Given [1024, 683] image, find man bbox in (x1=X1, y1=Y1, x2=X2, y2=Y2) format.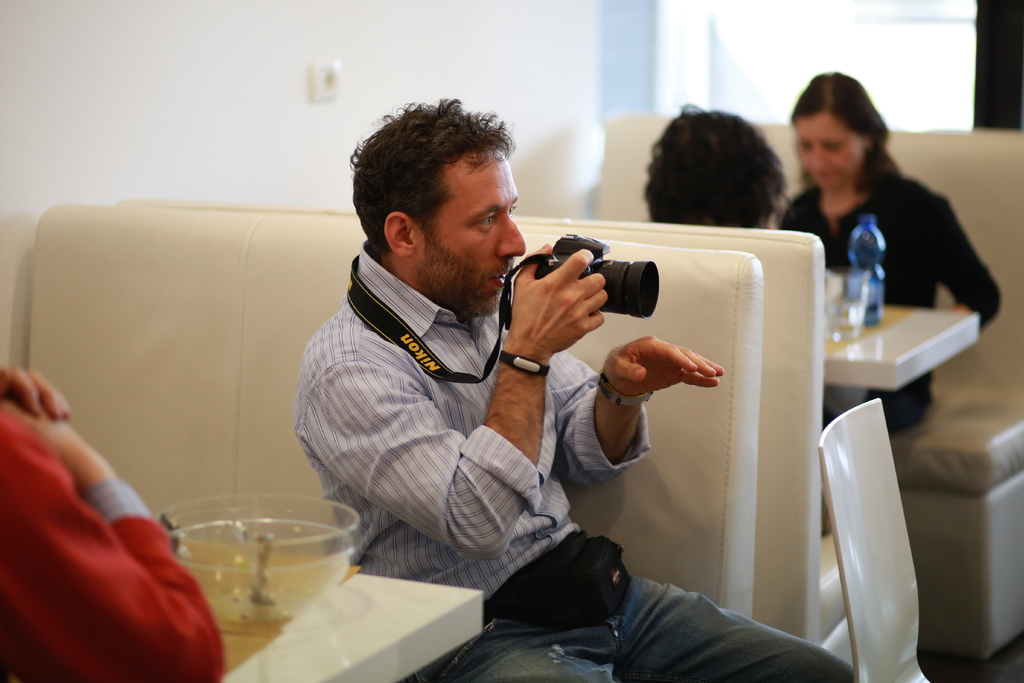
(x1=197, y1=152, x2=861, y2=657).
